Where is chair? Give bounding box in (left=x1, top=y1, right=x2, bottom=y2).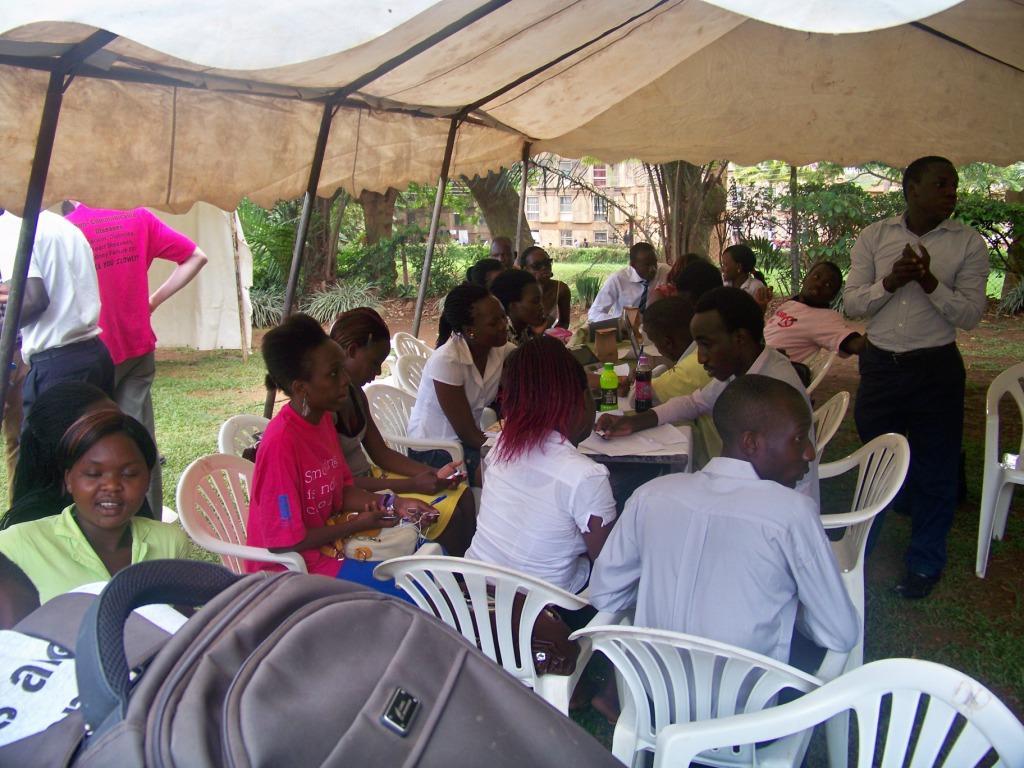
(left=216, top=411, right=277, bottom=496).
